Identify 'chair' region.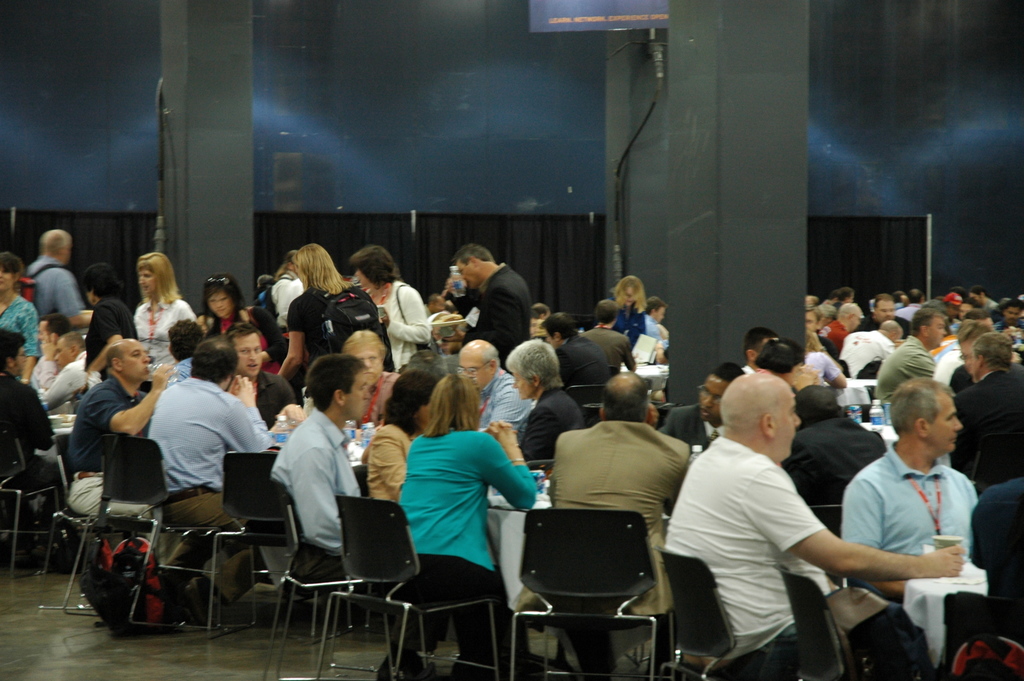
Region: (x1=205, y1=448, x2=355, y2=644).
